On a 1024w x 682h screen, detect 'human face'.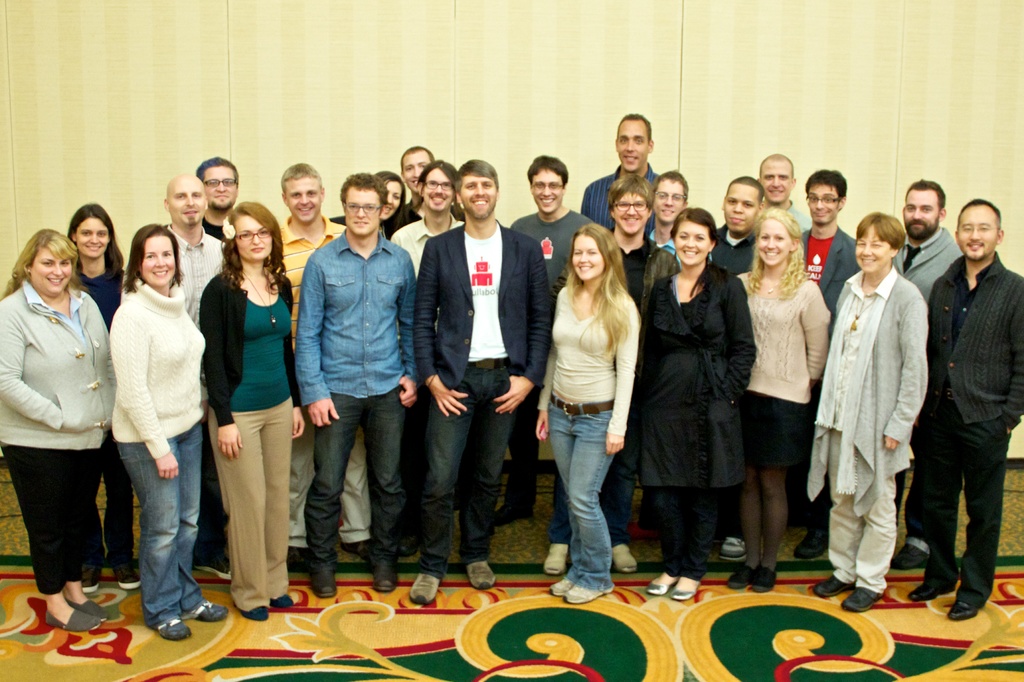
653:178:685:219.
